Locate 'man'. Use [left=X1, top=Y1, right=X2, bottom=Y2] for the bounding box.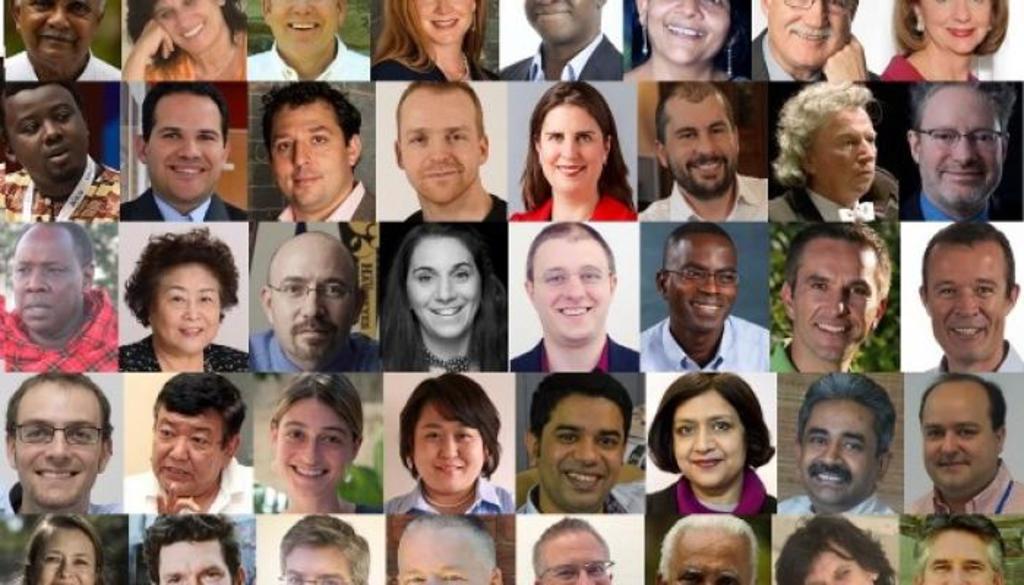
[left=386, top=75, right=506, bottom=221].
